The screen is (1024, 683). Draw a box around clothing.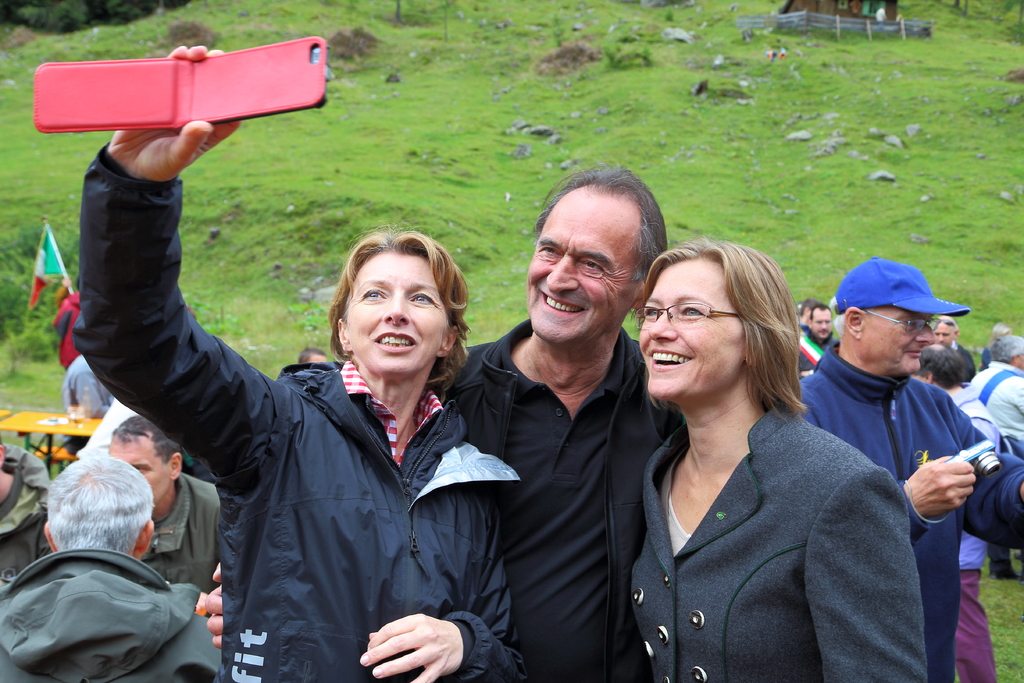
[left=845, top=0, right=863, bottom=21].
